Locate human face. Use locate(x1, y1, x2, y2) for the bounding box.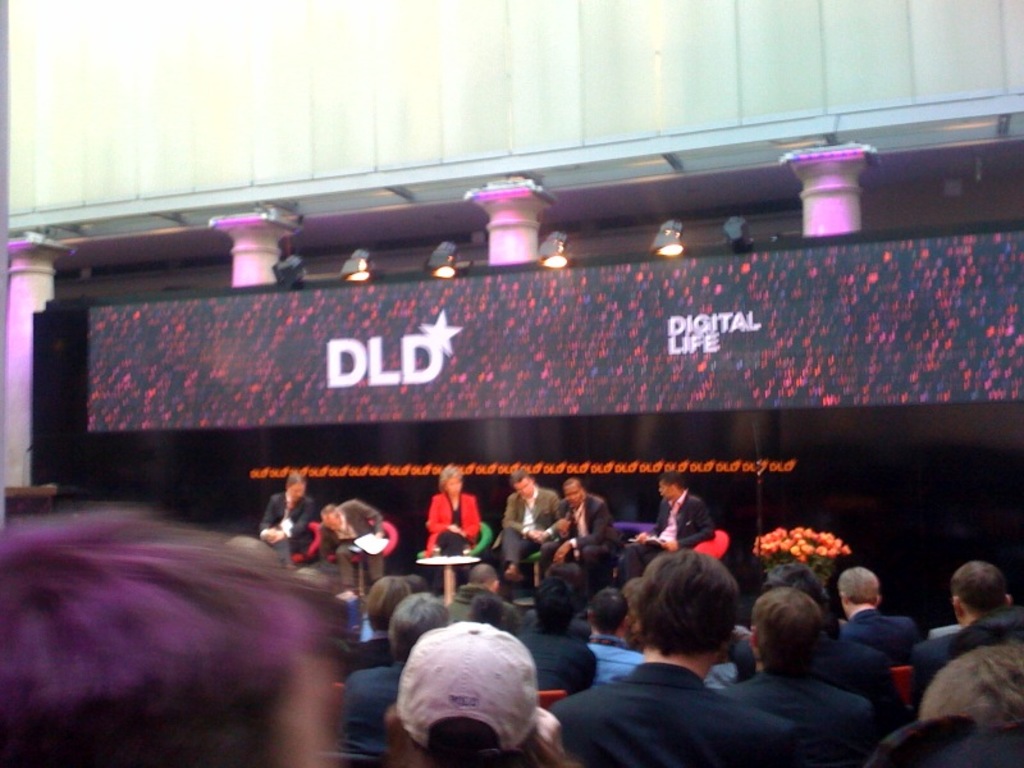
locate(515, 476, 532, 504).
